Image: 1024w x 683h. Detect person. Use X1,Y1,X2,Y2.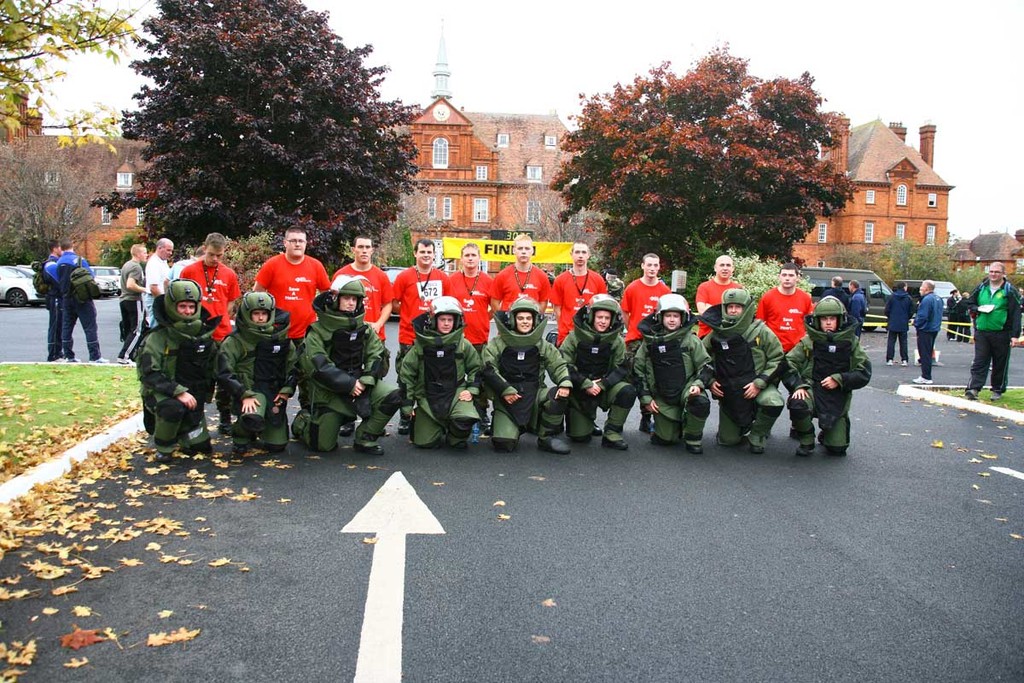
45,245,101,372.
